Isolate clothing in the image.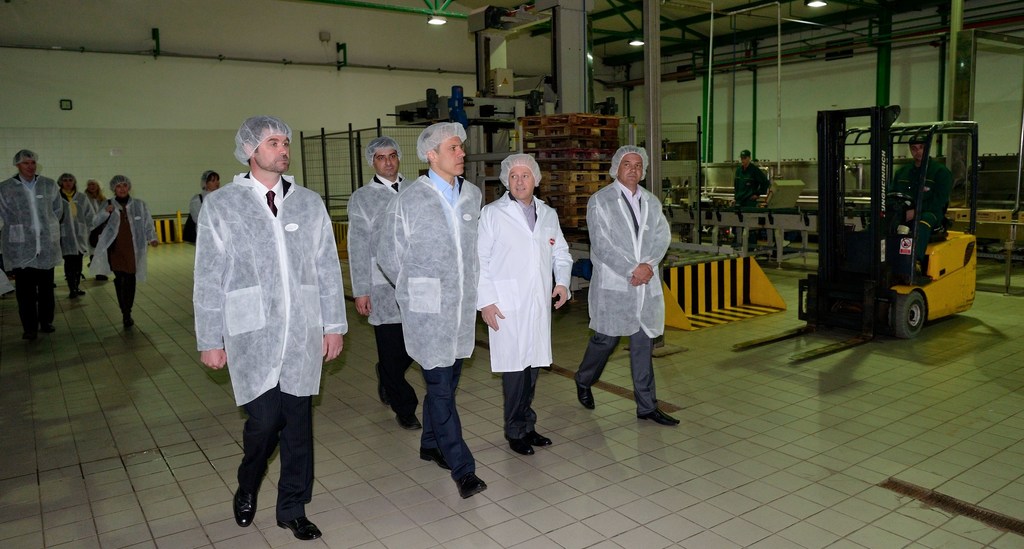
Isolated region: Rect(377, 168, 483, 477).
